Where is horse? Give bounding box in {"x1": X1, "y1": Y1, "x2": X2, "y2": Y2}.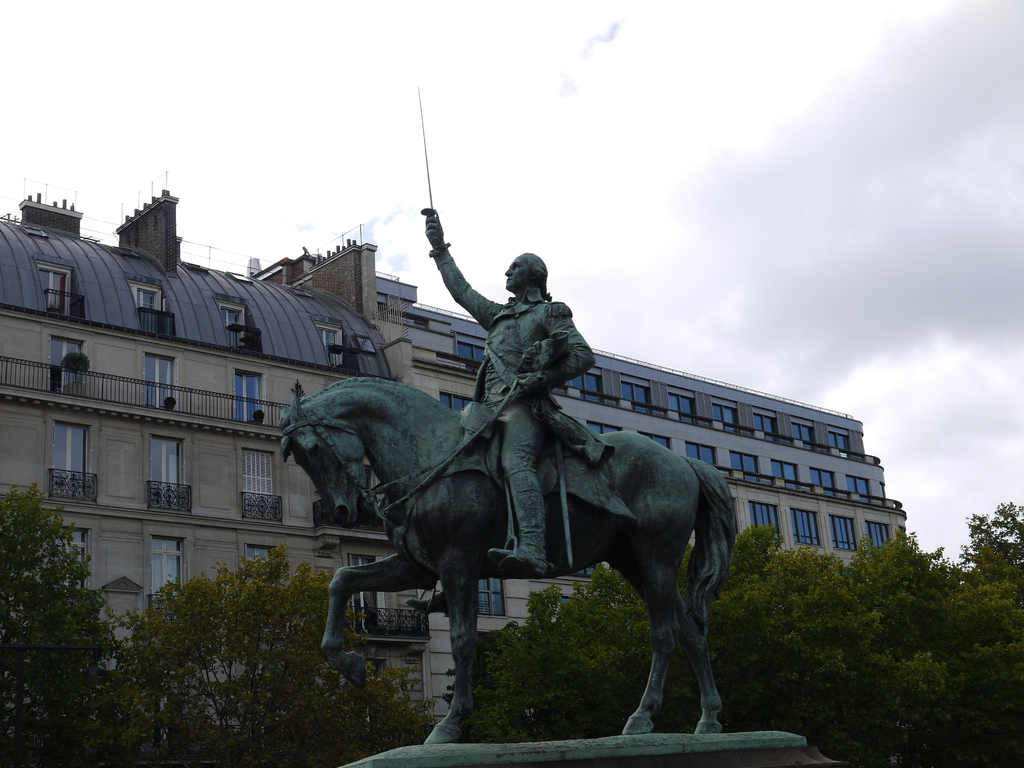
{"x1": 280, "y1": 378, "x2": 741, "y2": 741}.
